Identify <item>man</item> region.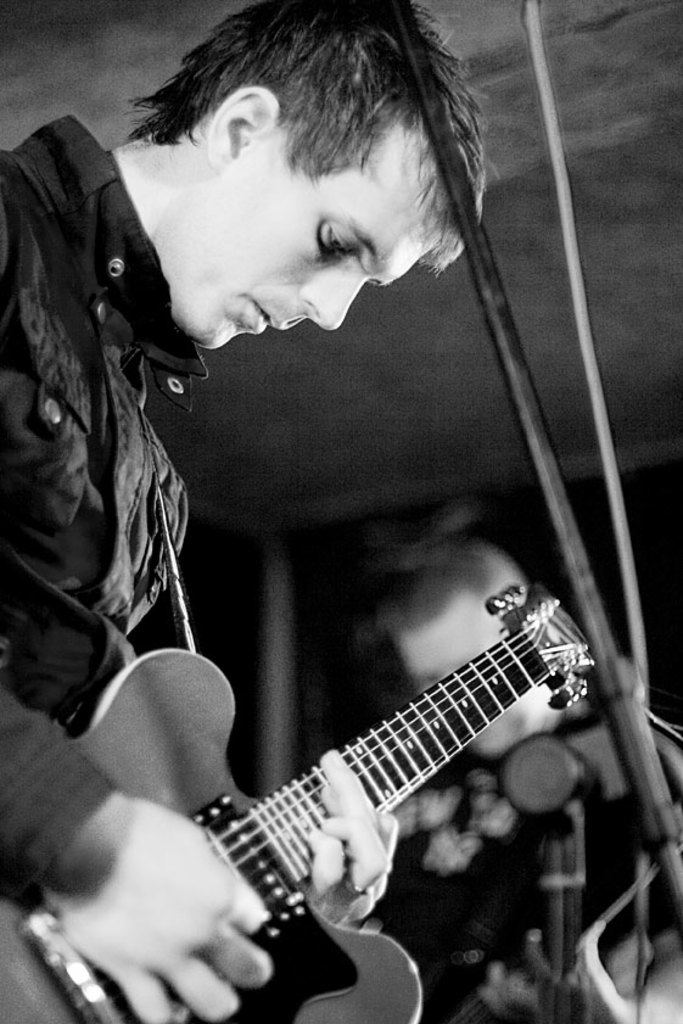
Region: <bbox>359, 531, 590, 1023</bbox>.
